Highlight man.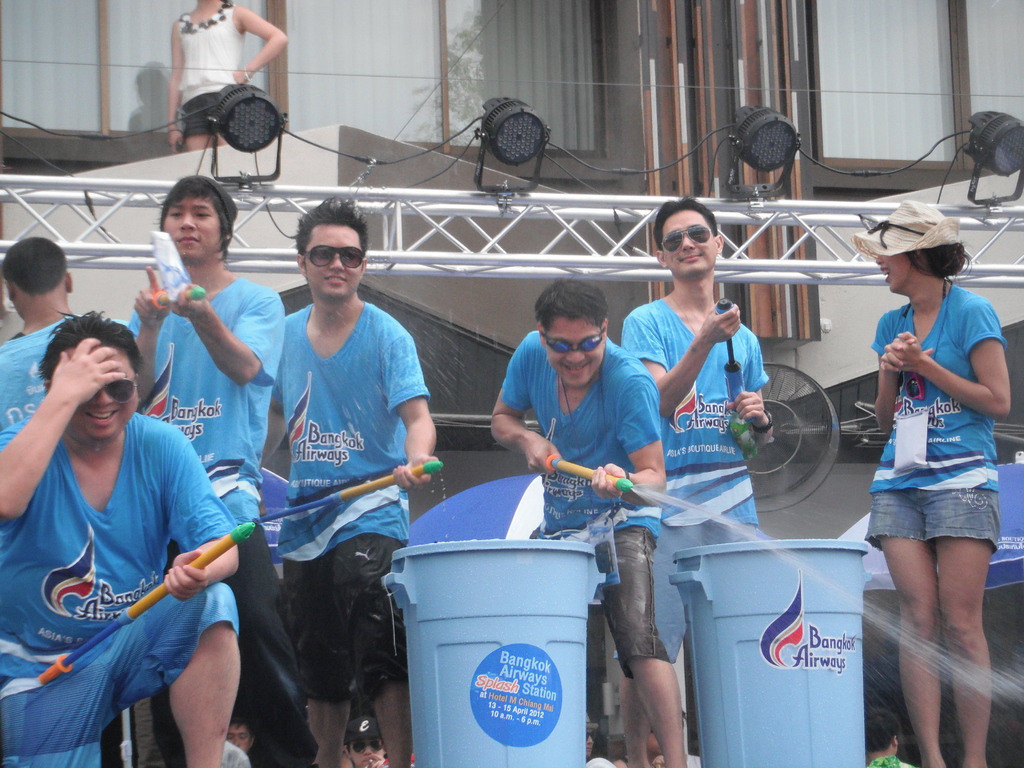
Highlighted region: (0, 237, 80, 440).
